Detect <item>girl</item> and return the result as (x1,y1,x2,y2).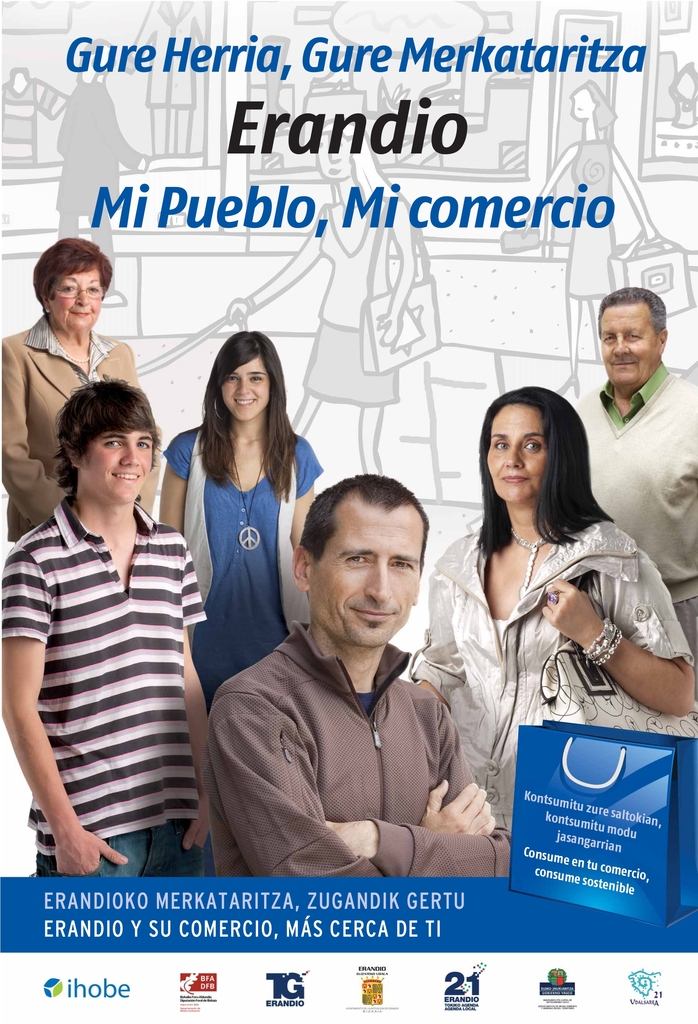
(162,330,323,694).
